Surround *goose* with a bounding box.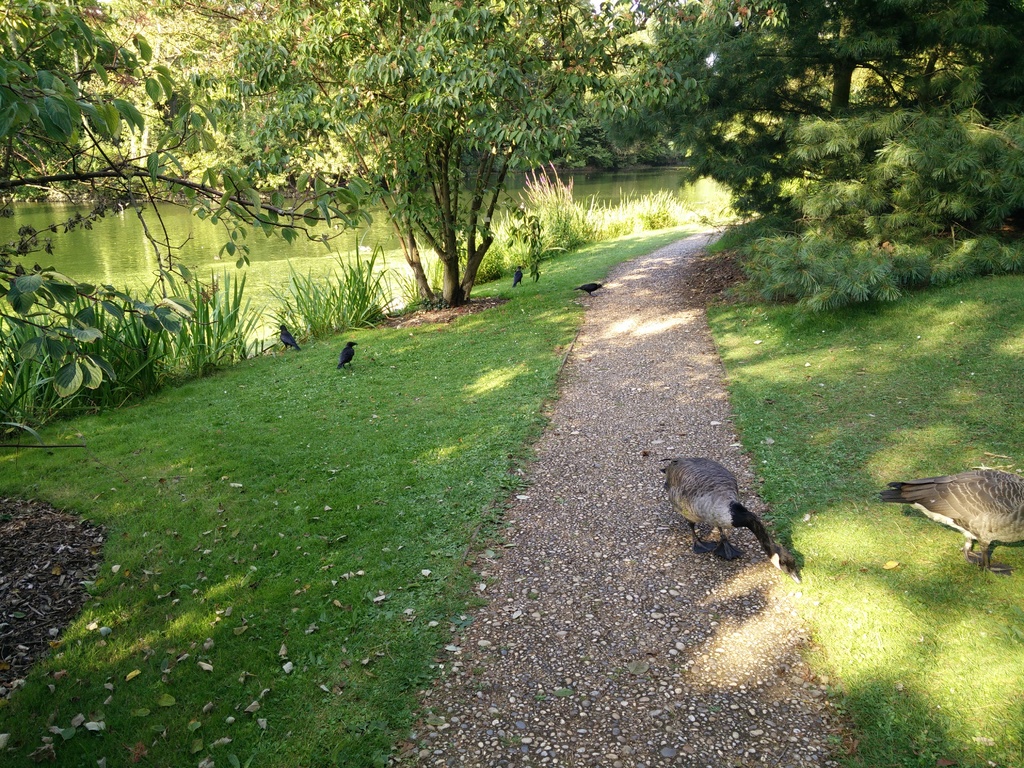
pyautogui.locateOnScreen(661, 458, 800, 584).
